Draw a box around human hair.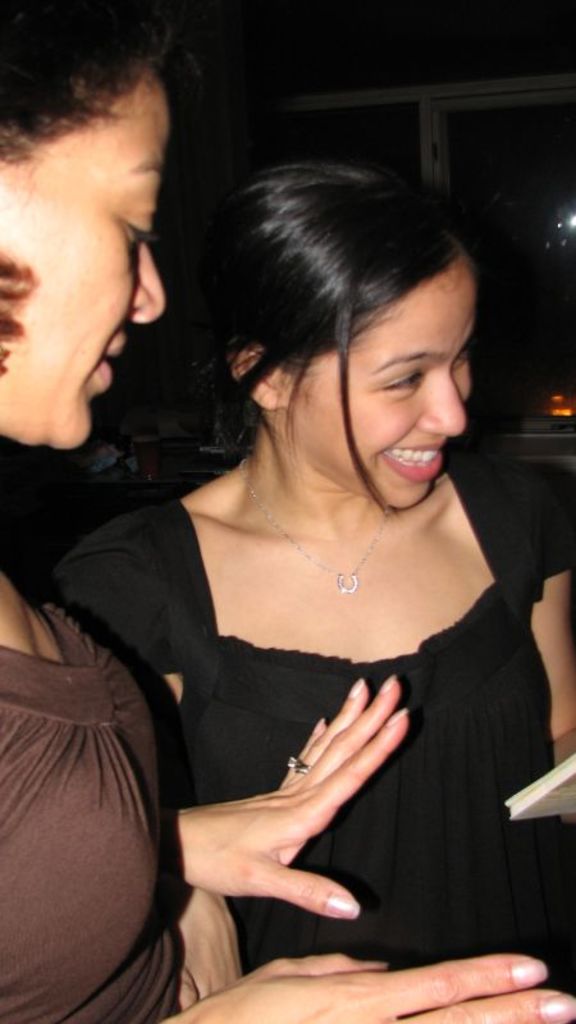
l=0, t=0, r=177, b=159.
